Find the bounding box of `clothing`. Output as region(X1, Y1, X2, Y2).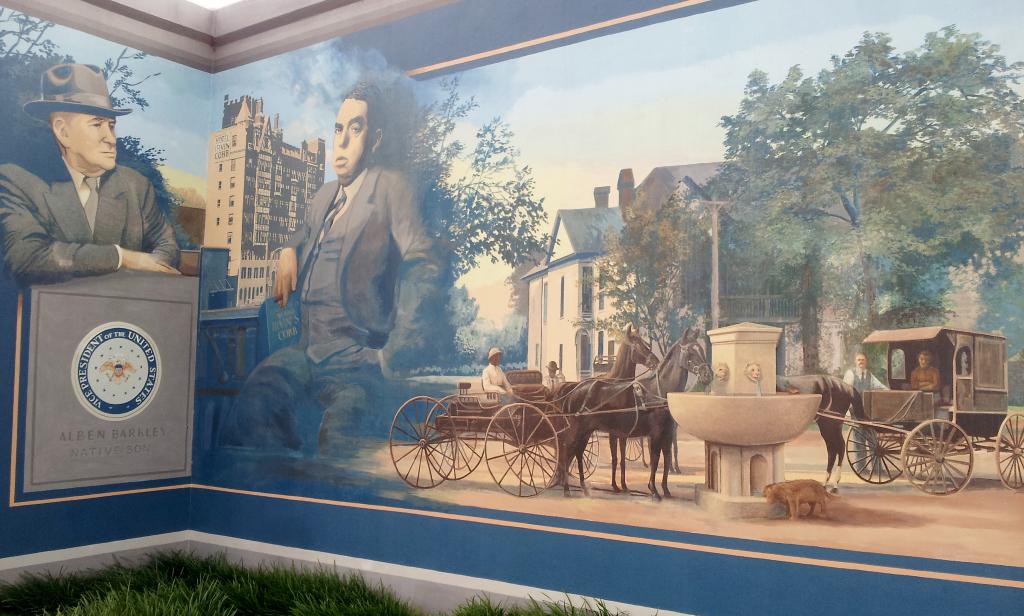
region(843, 366, 891, 472).
